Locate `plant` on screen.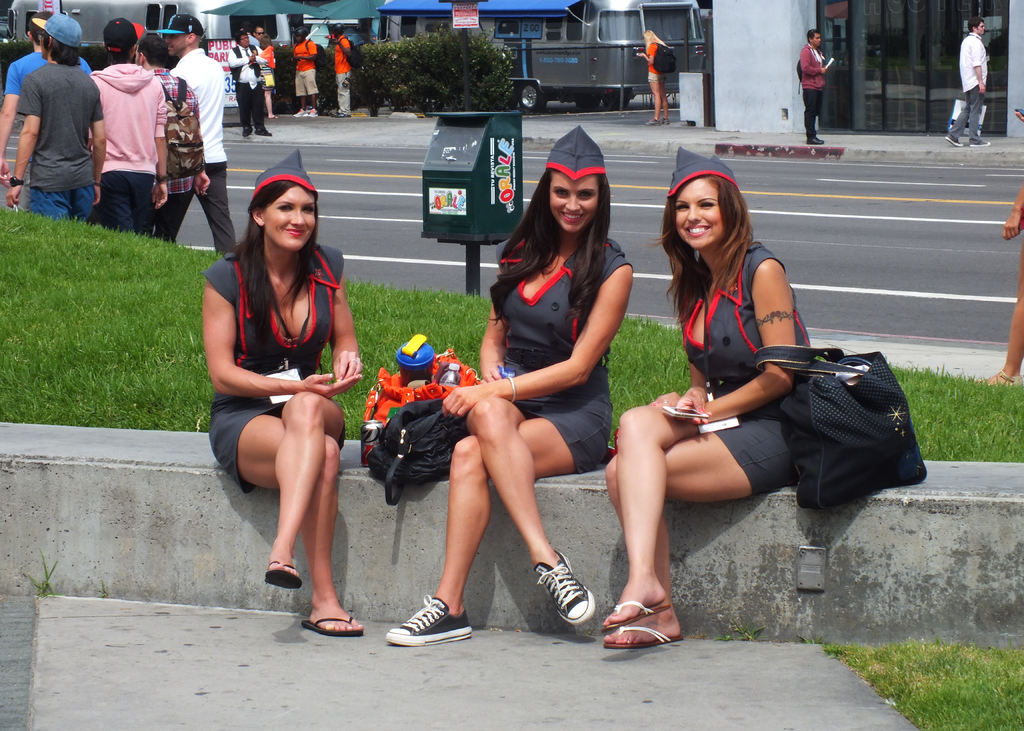
On screen at bbox(98, 579, 106, 598).
